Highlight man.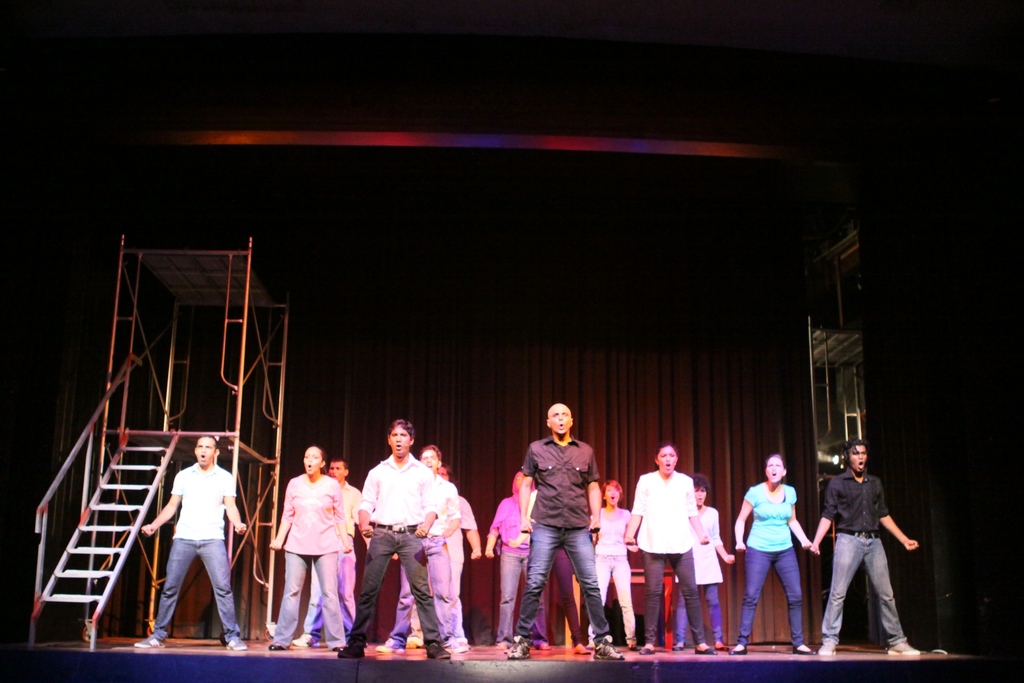
Highlighted region: x1=828 y1=440 x2=916 y2=661.
